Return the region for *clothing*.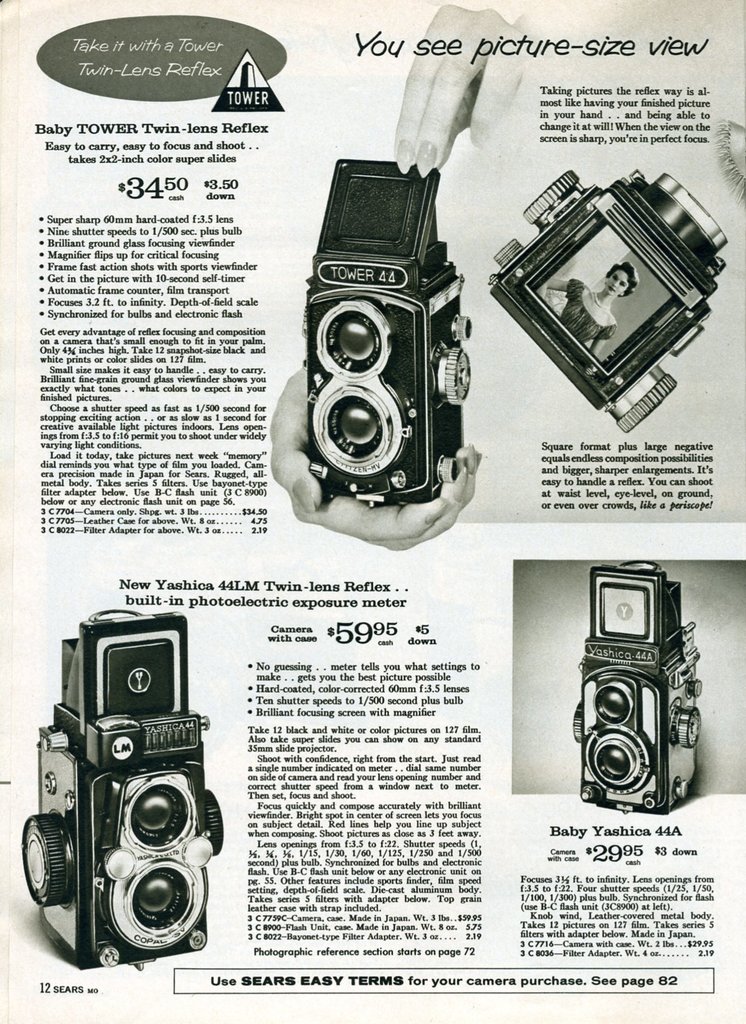
box=[565, 270, 618, 350].
